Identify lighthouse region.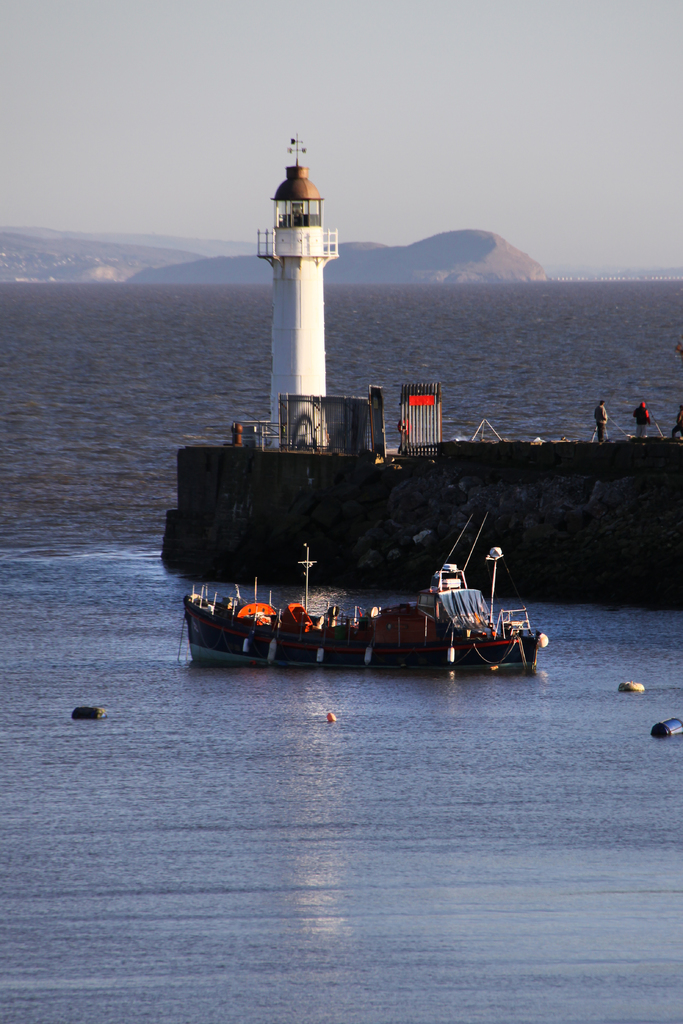
Region: region(257, 129, 337, 449).
